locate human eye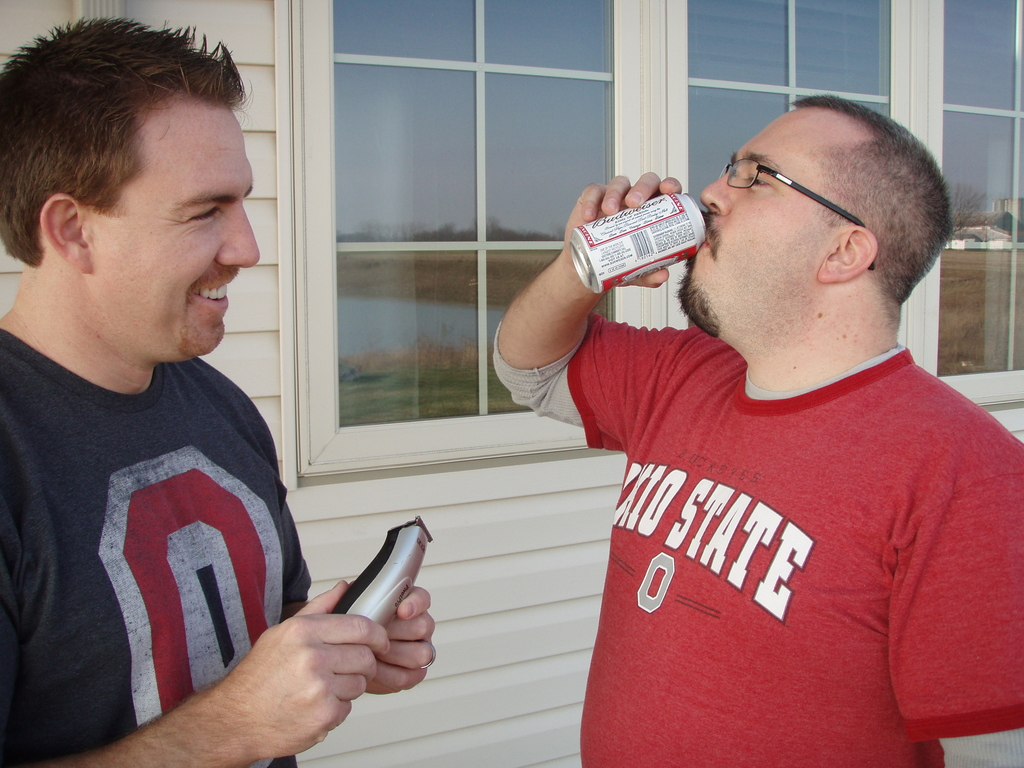
<region>187, 204, 225, 230</region>
